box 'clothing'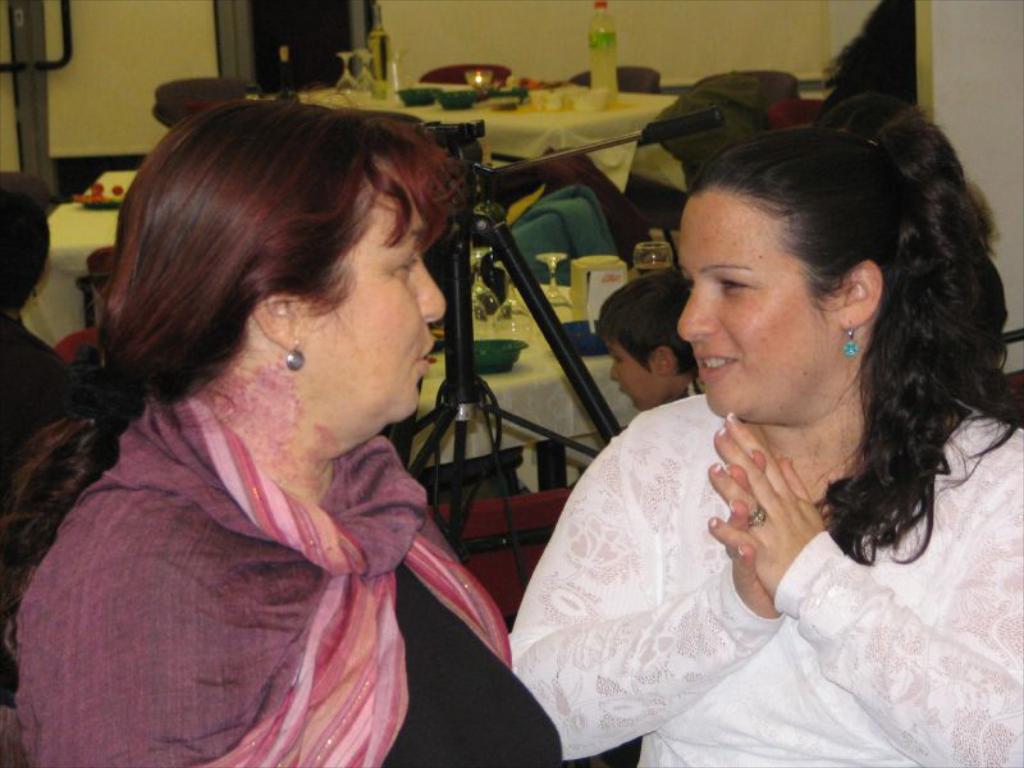
pyautogui.locateOnScreen(506, 380, 1023, 767)
